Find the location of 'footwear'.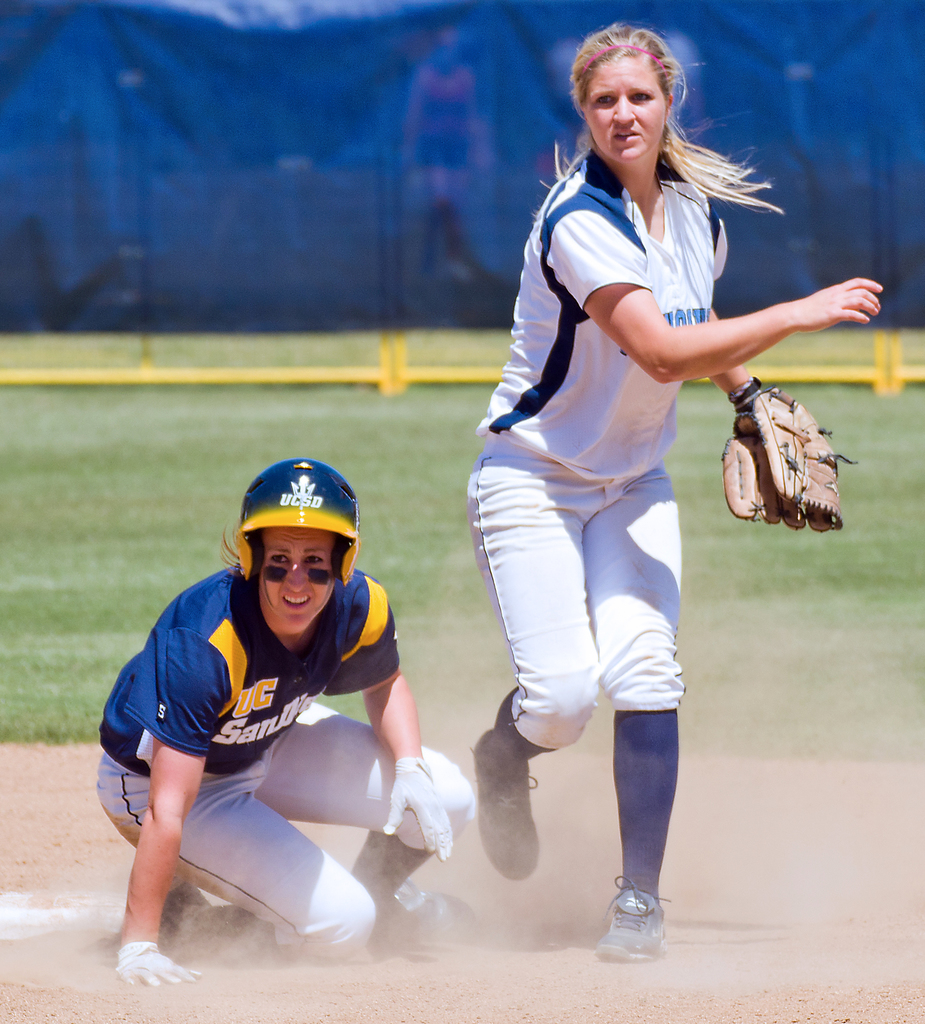
Location: bbox=[149, 867, 291, 973].
